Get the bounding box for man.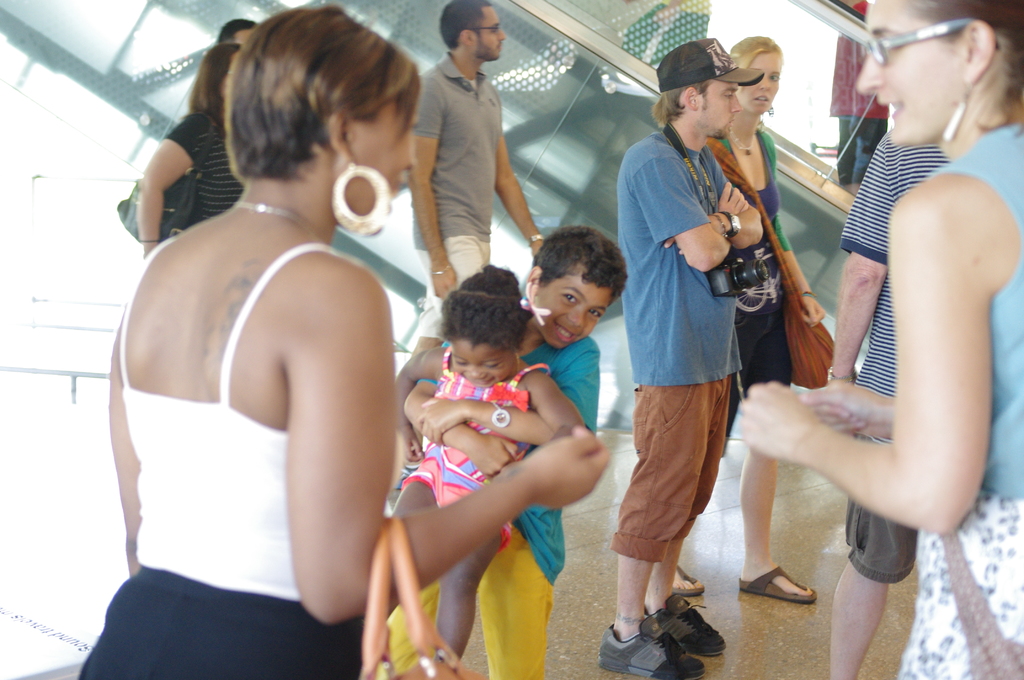
[left=399, top=0, right=546, bottom=318].
